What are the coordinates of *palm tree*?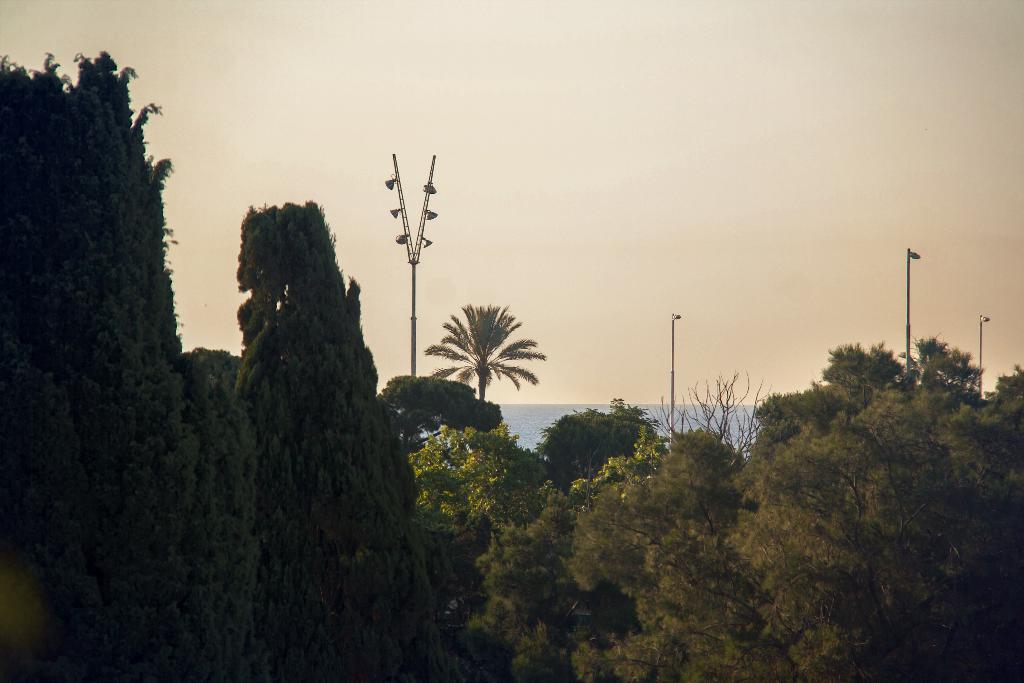
435, 301, 543, 415.
